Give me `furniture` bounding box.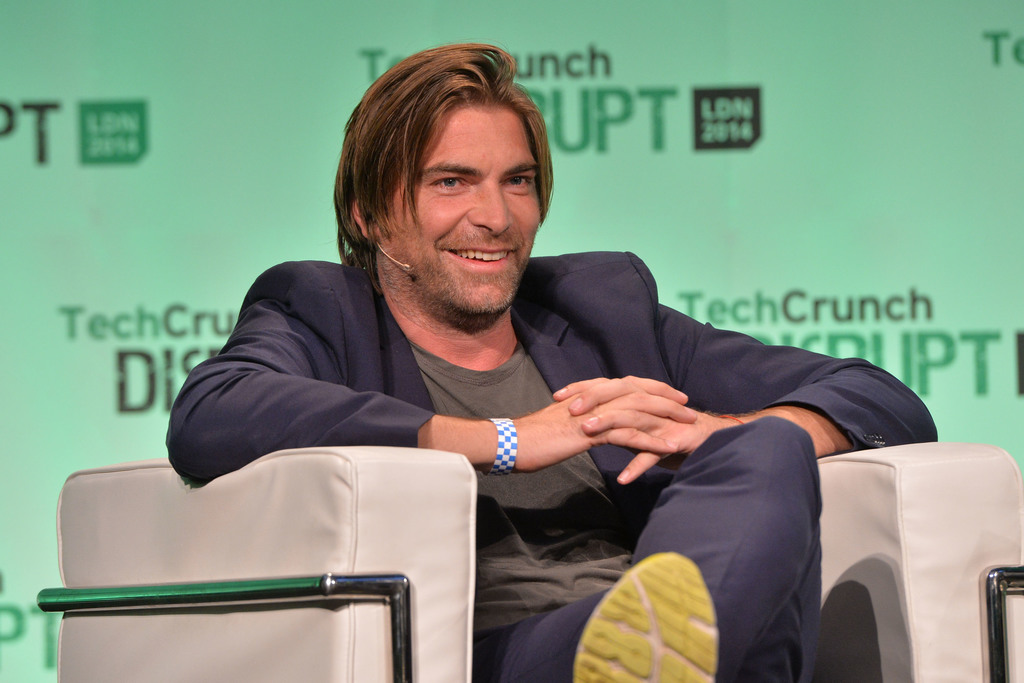
(36, 440, 1023, 682).
